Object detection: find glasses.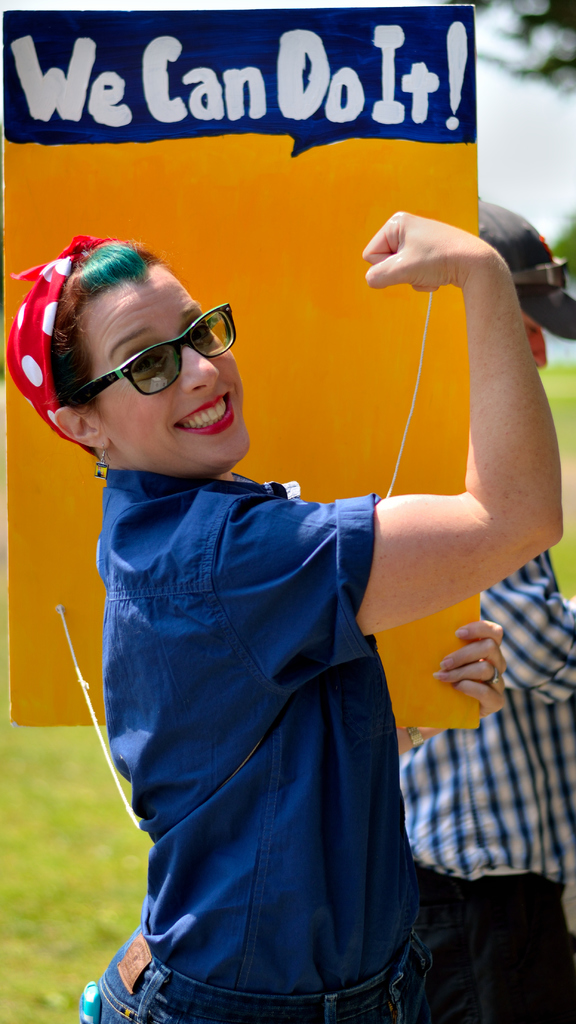
box(42, 291, 252, 402).
